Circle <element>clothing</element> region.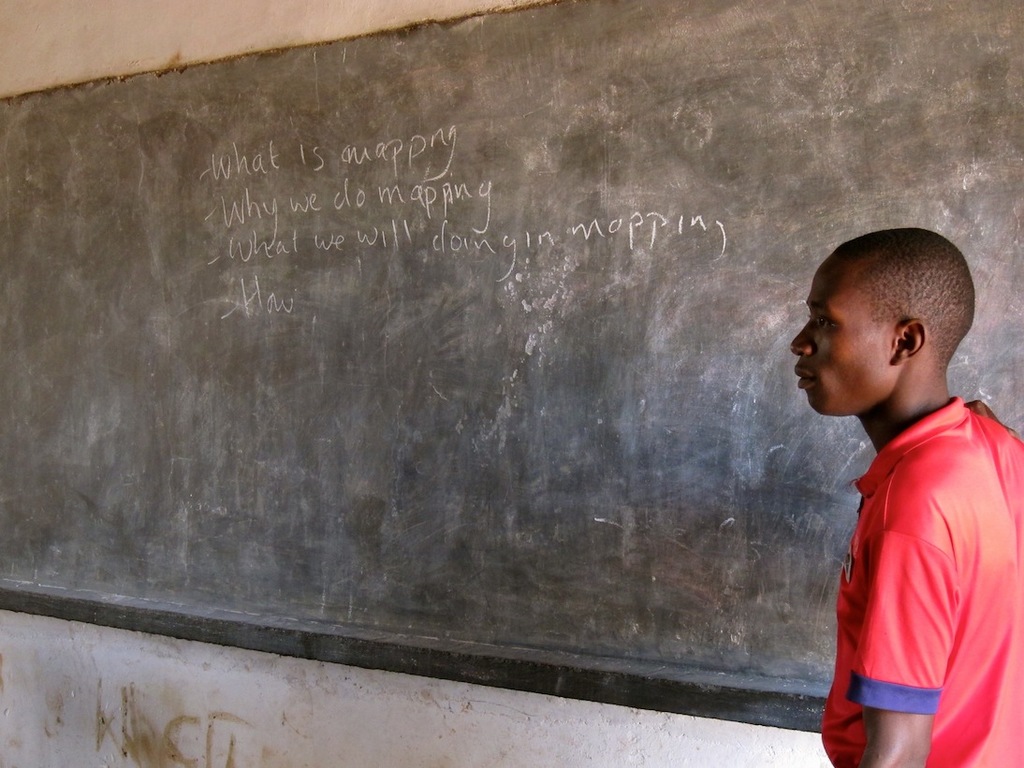
Region: select_region(797, 380, 1004, 732).
